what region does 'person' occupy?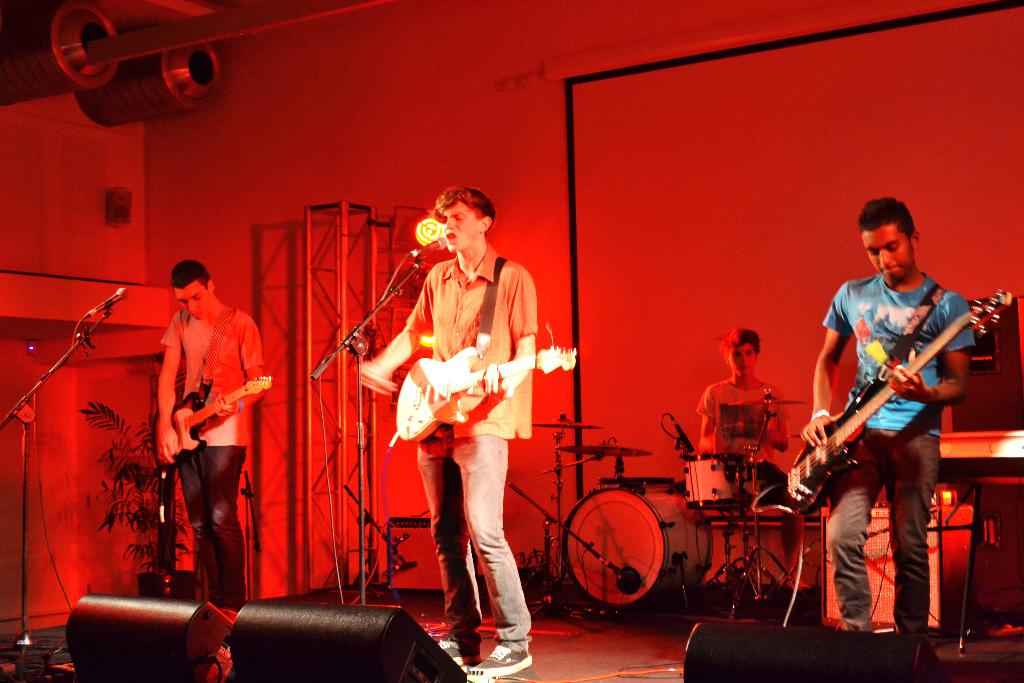
[817,192,980,680].
